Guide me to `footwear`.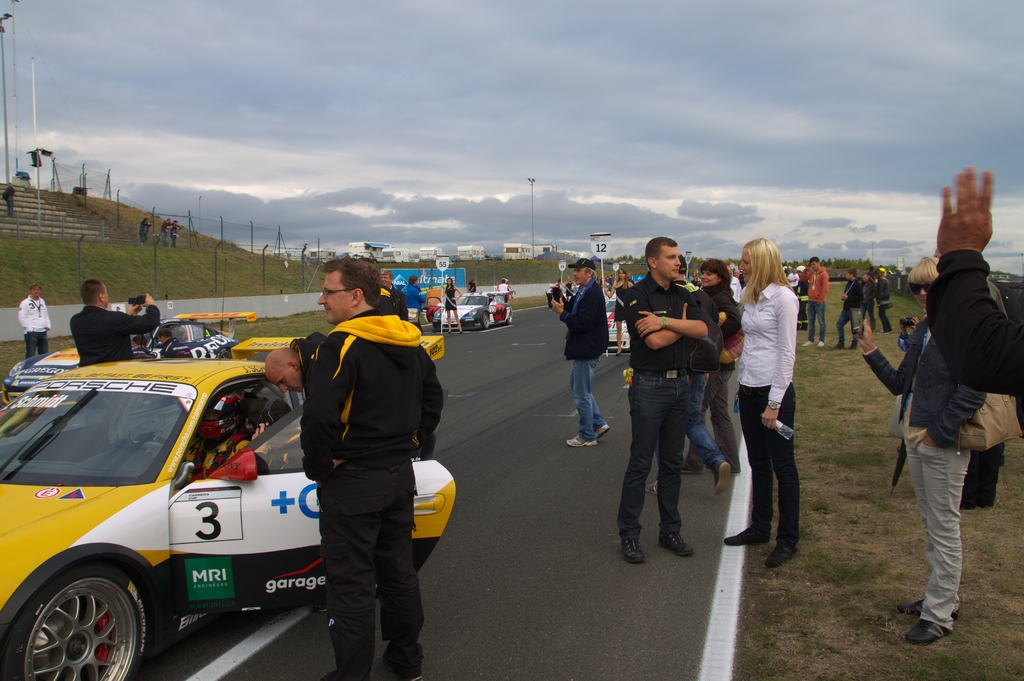
Guidance: 710:460:728:494.
